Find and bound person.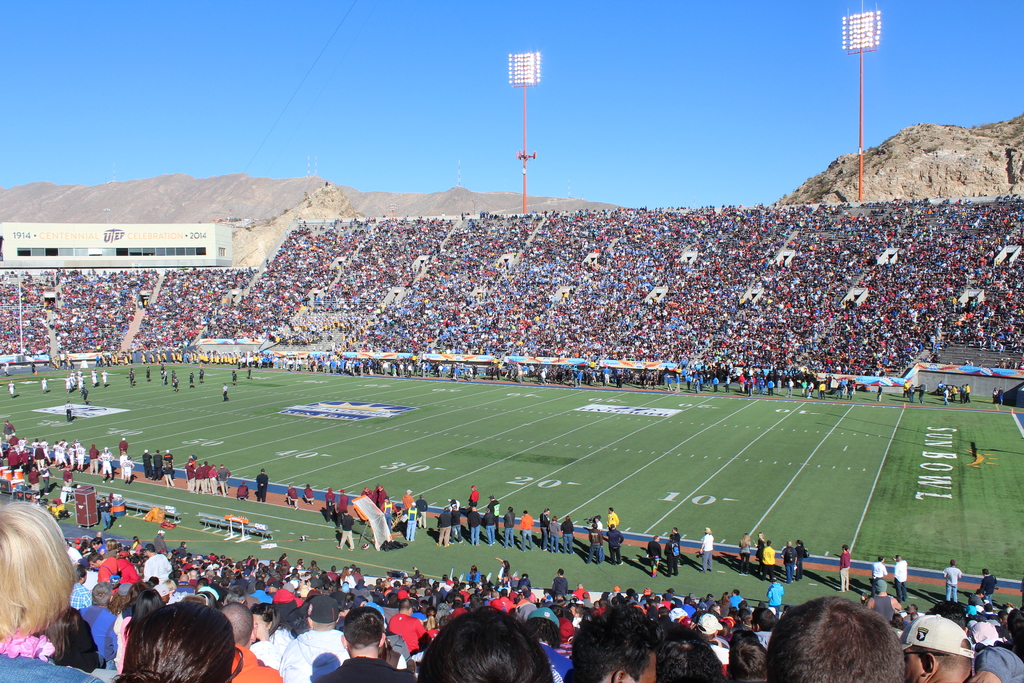
Bound: 39/377/47/394.
